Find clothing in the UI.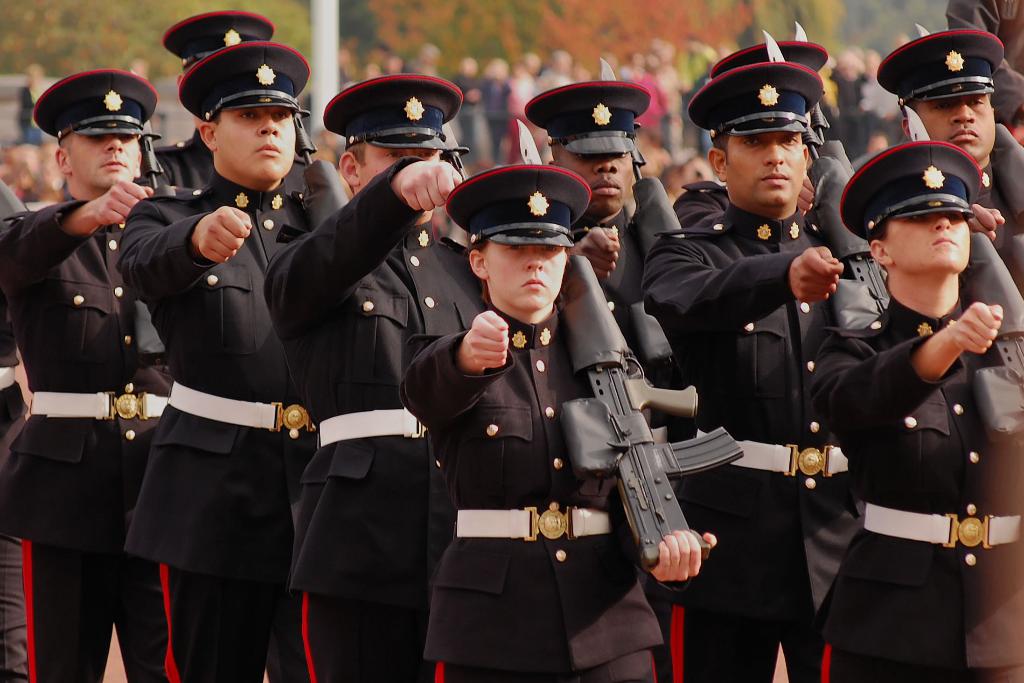
UI element at bbox(572, 204, 637, 307).
